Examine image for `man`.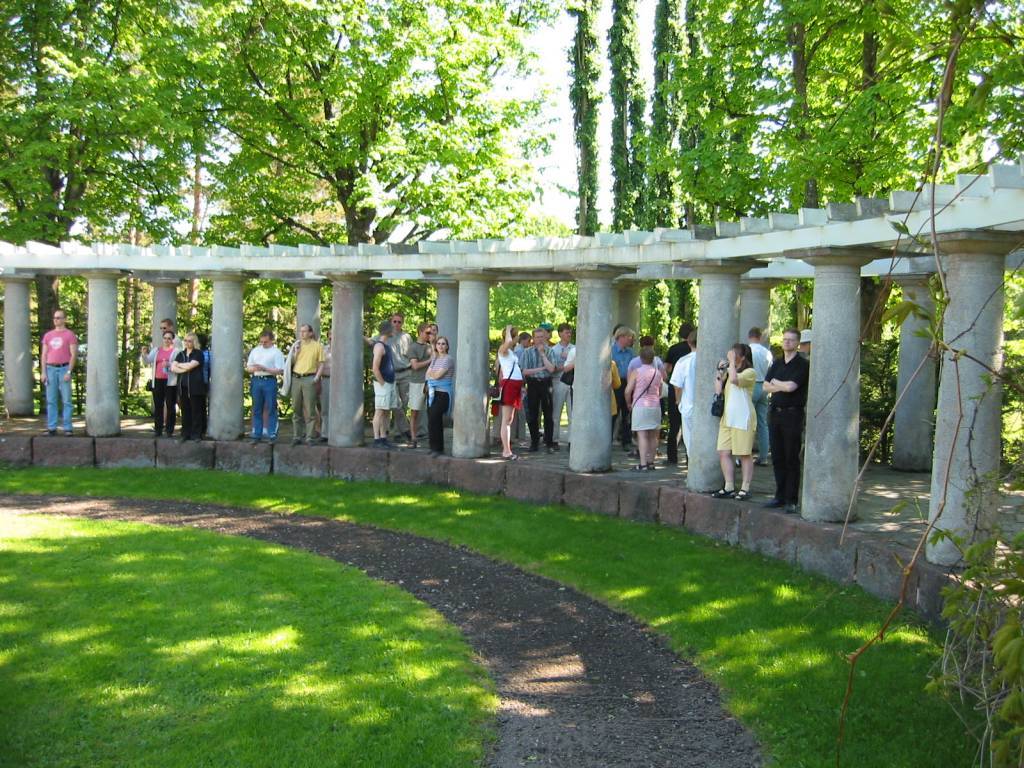
Examination result: box(371, 321, 399, 443).
